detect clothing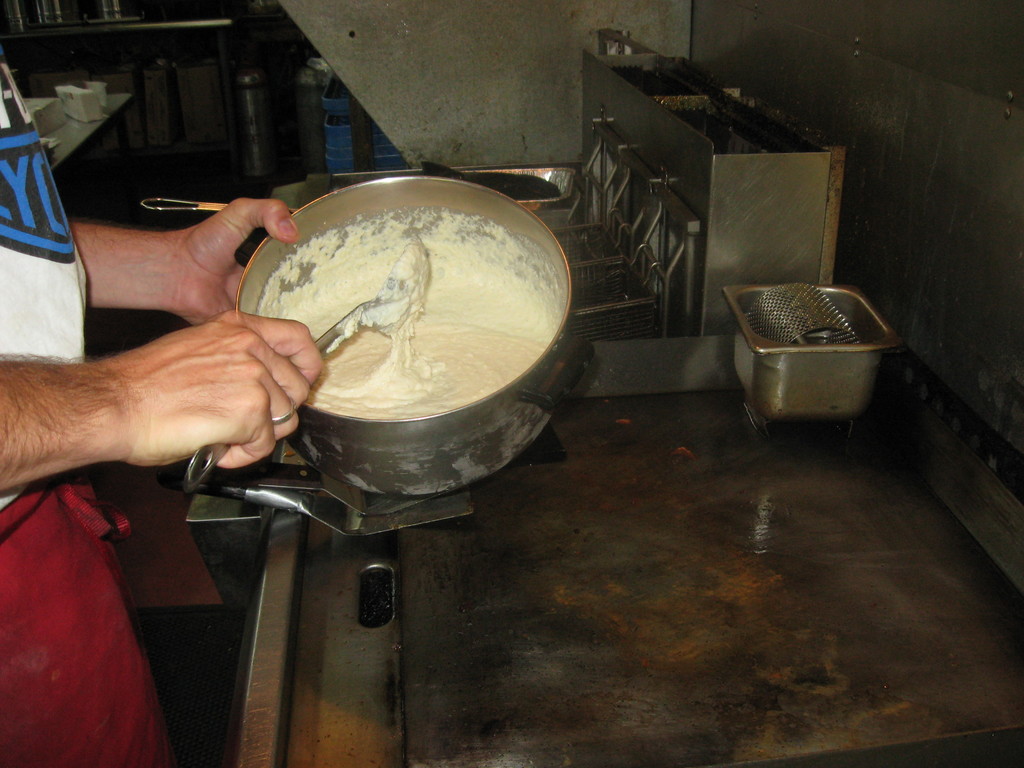
x1=0 y1=41 x2=88 y2=511
